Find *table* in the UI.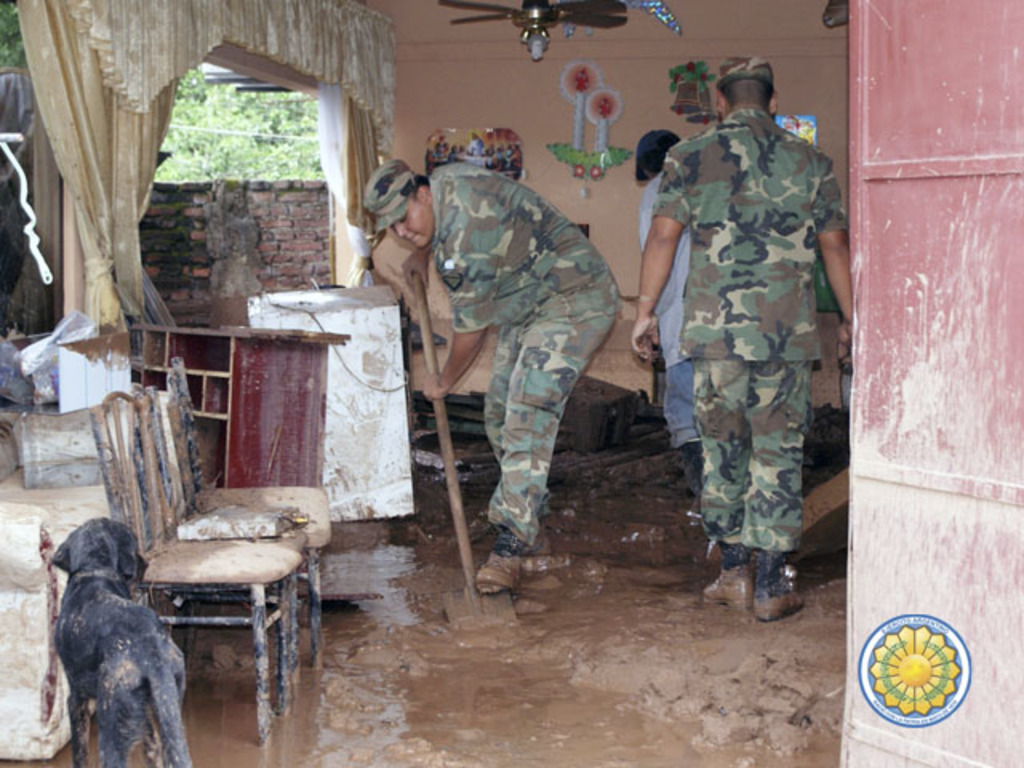
UI element at x1=134, y1=317, x2=349, y2=485.
